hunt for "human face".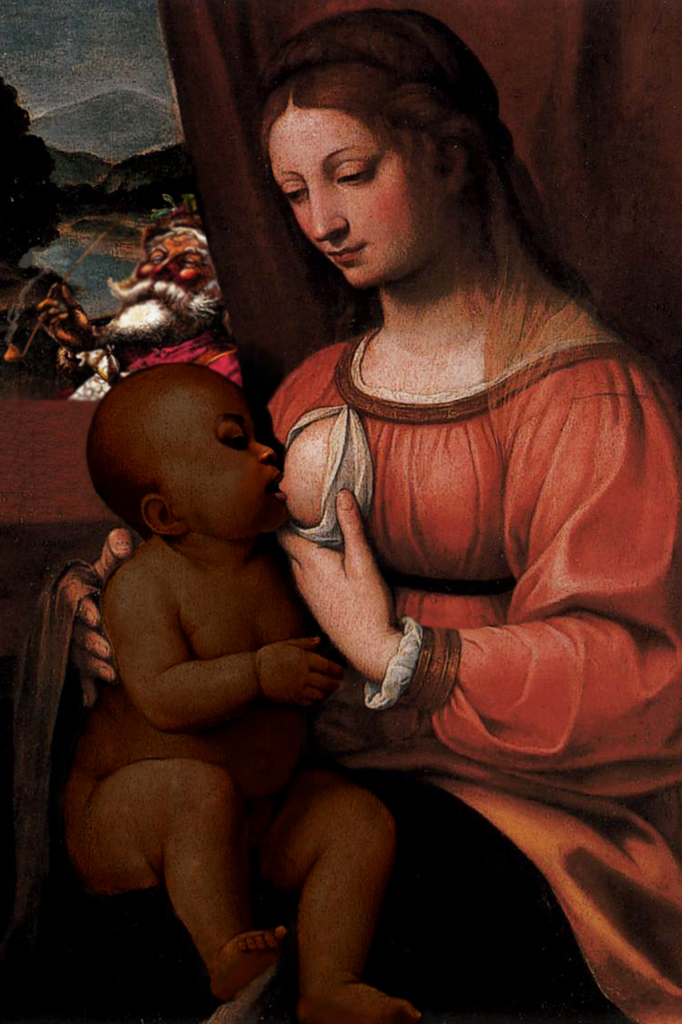
Hunted down at pyautogui.locateOnScreen(266, 108, 439, 285).
